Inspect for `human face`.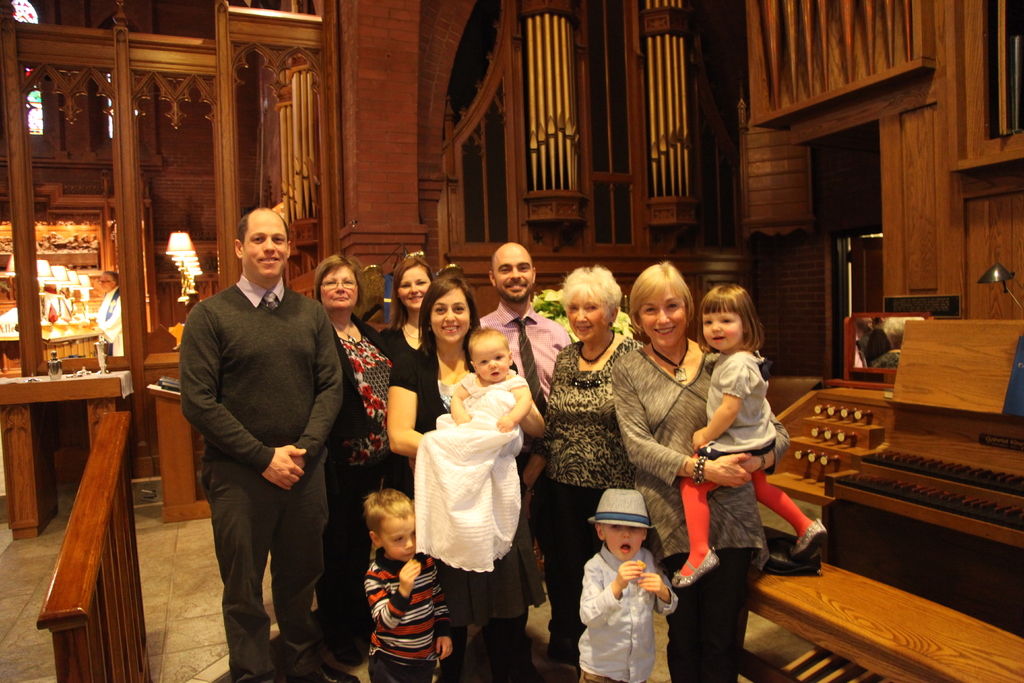
Inspection: rect(238, 206, 293, 283).
